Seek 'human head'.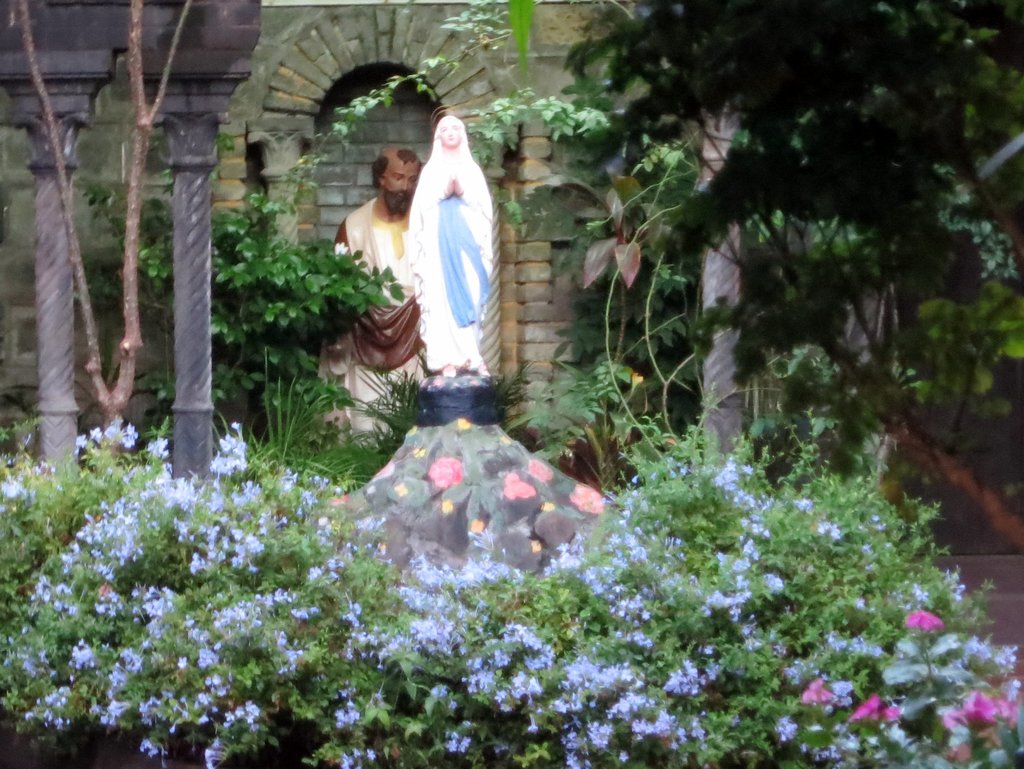
x1=374, y1=145, x2=423, y2=212.
